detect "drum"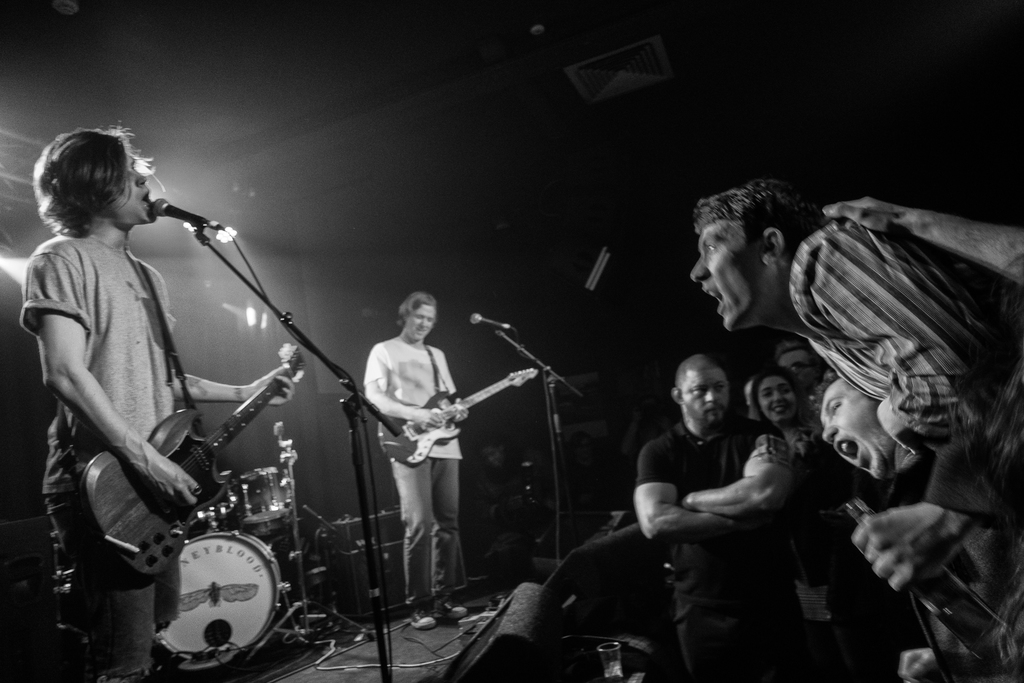
157 530 292 662
